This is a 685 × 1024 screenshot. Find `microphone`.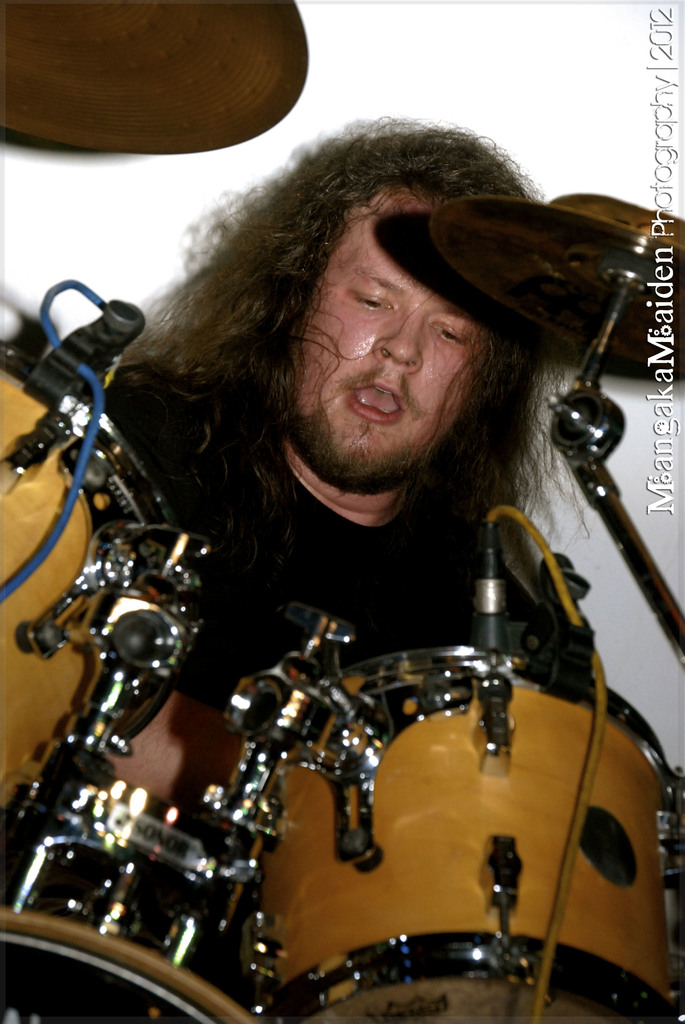
Bounding box: bbox=(469, 518, 525, 681).
